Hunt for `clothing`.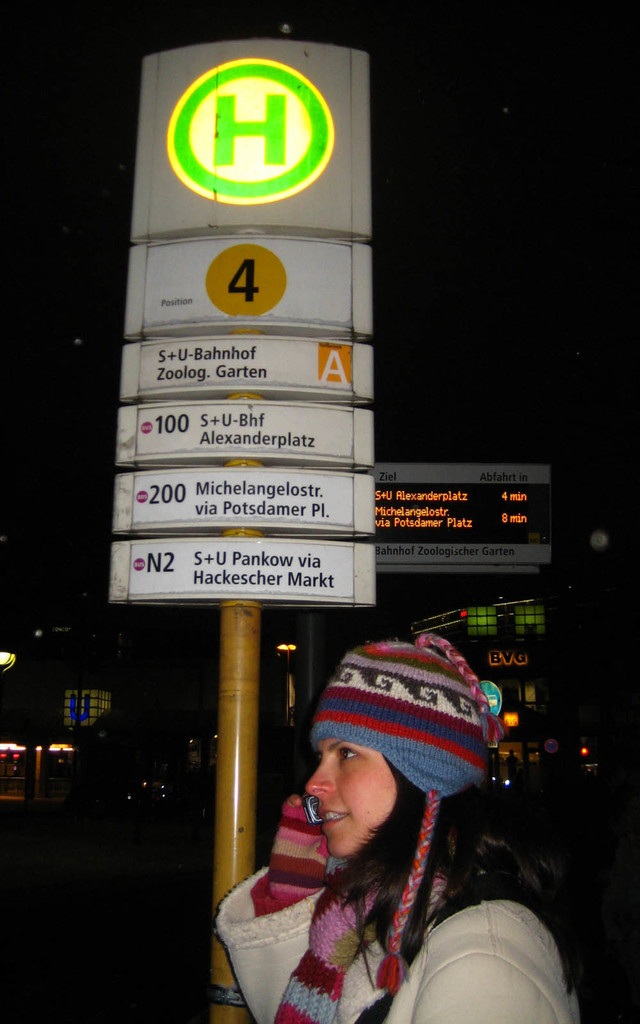
Hunted down at [left=204, top=792, right=593, bottom=1023].
